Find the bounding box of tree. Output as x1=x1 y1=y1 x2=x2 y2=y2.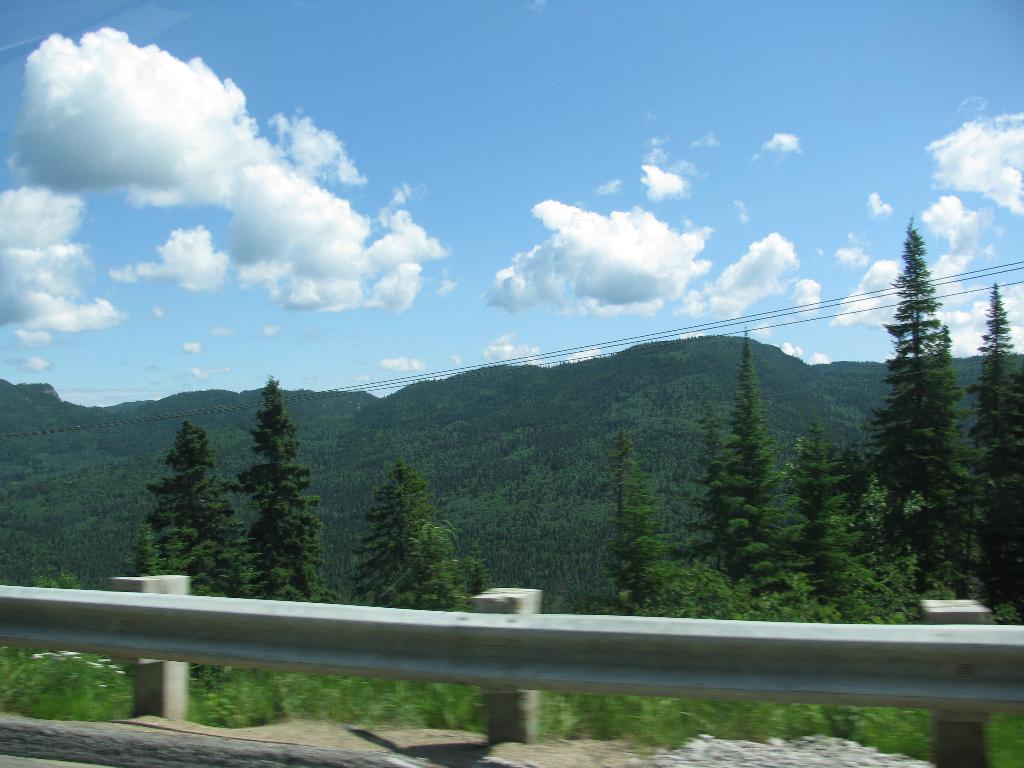
x1=730 y1=323 x2=796 y2=557.
